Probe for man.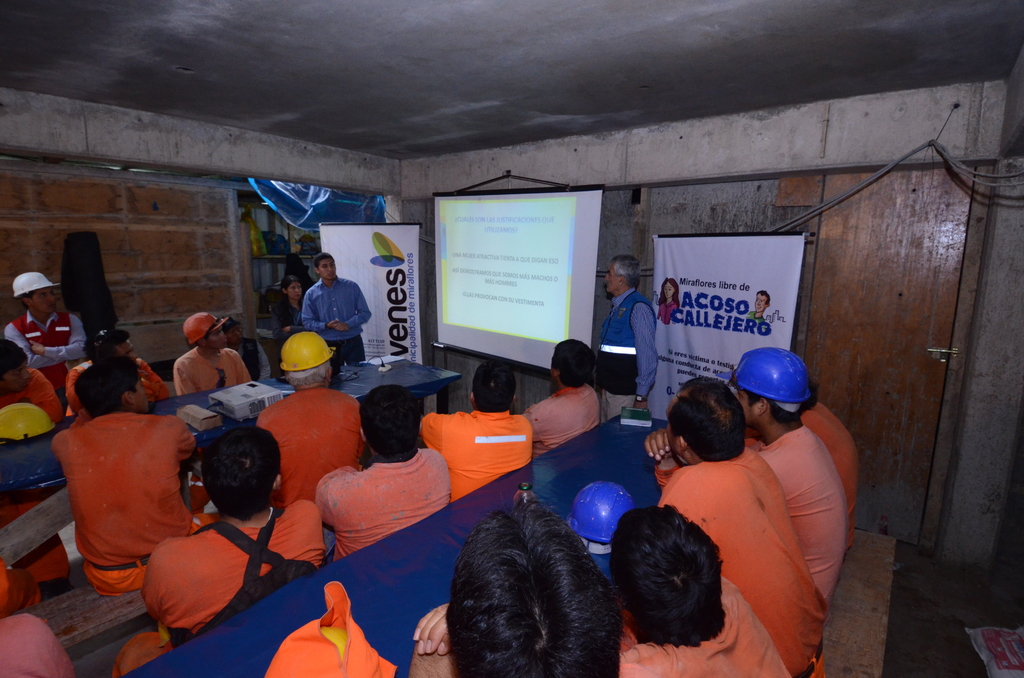
Probe result: 406, 496, 621, 677.
